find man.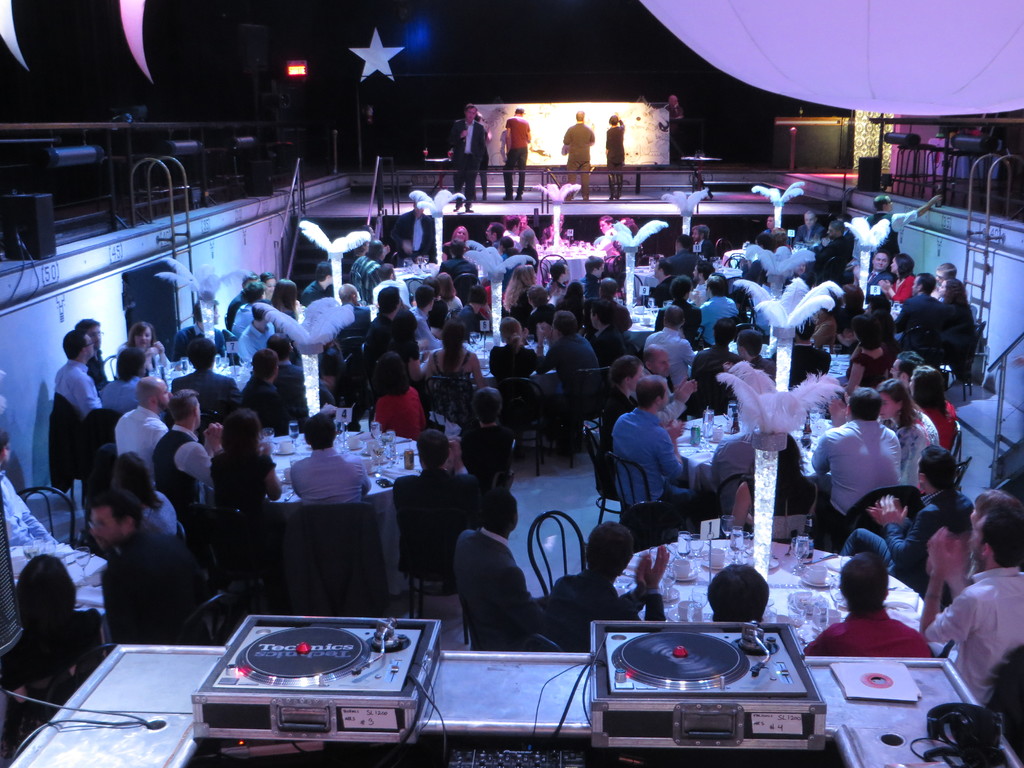
BBox(643, 348, 682, 397).
